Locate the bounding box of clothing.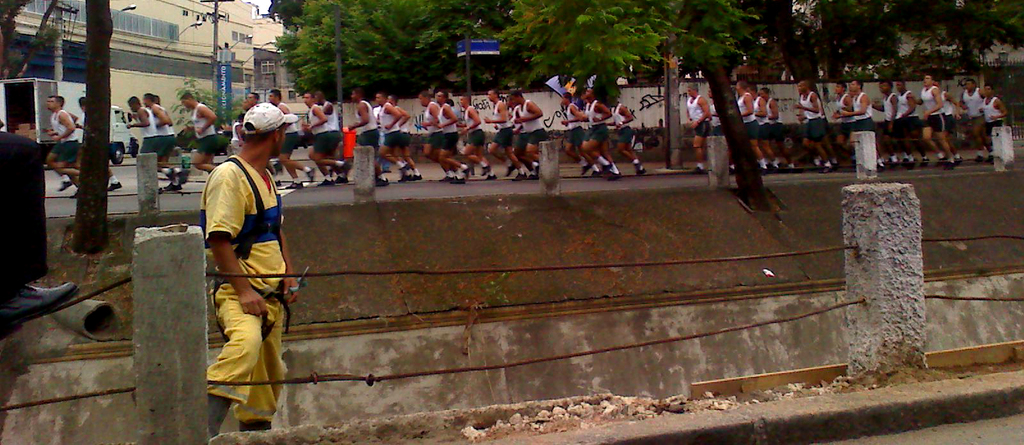
Bounding box: (left=494, top=97, right=515, bottom=145).
